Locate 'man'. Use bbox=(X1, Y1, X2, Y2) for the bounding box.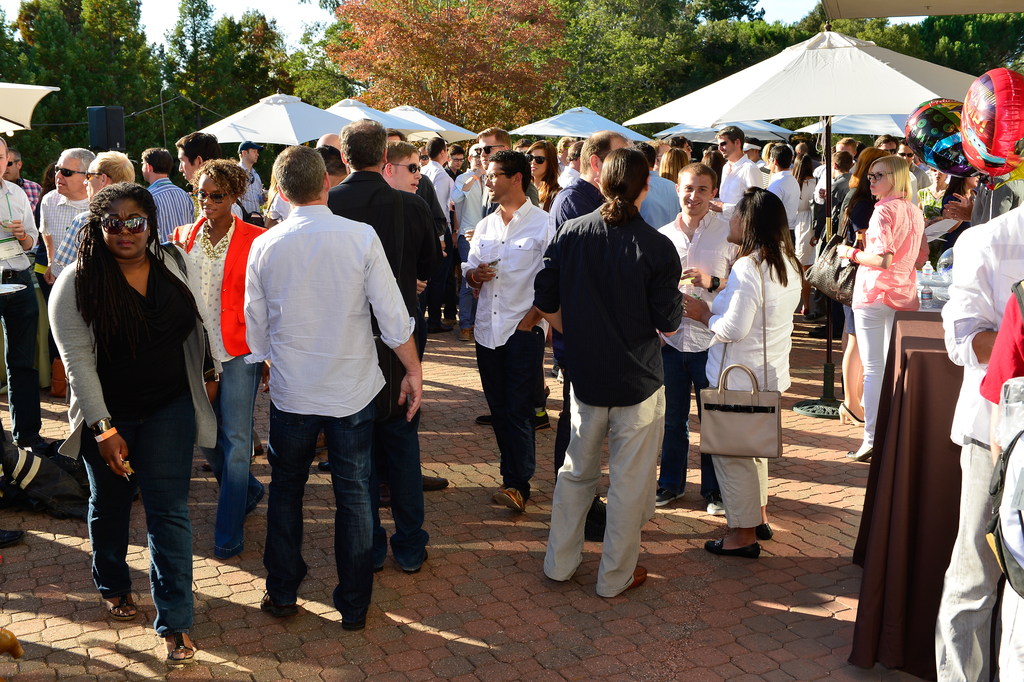
bbox=(236, 141, 262, 220).
